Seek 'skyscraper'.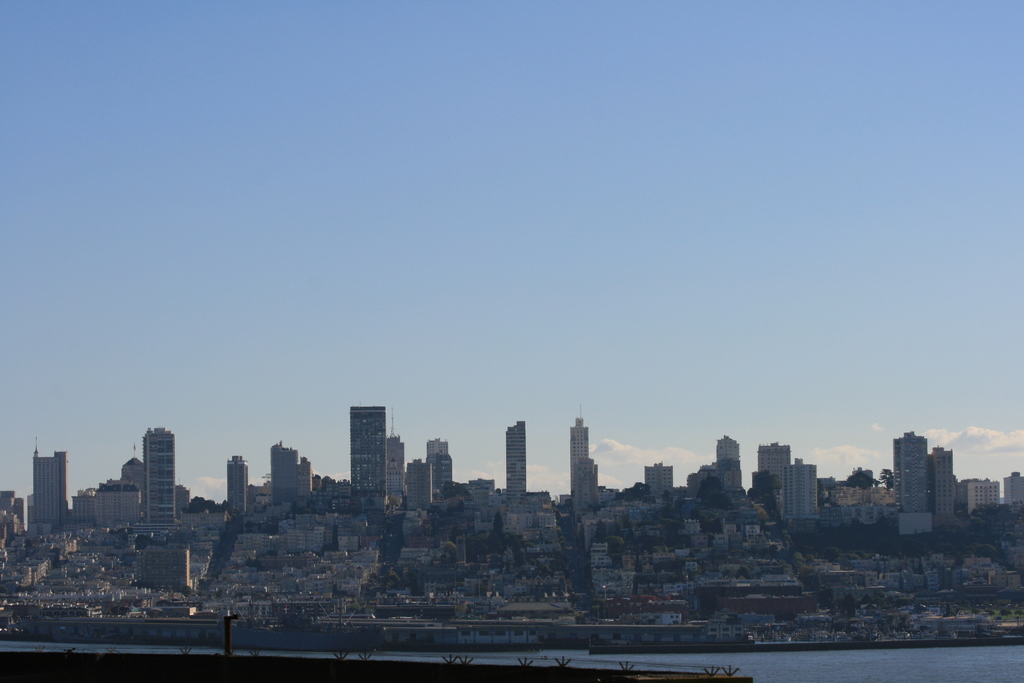
bbox=(223, 443, 250, 515).
